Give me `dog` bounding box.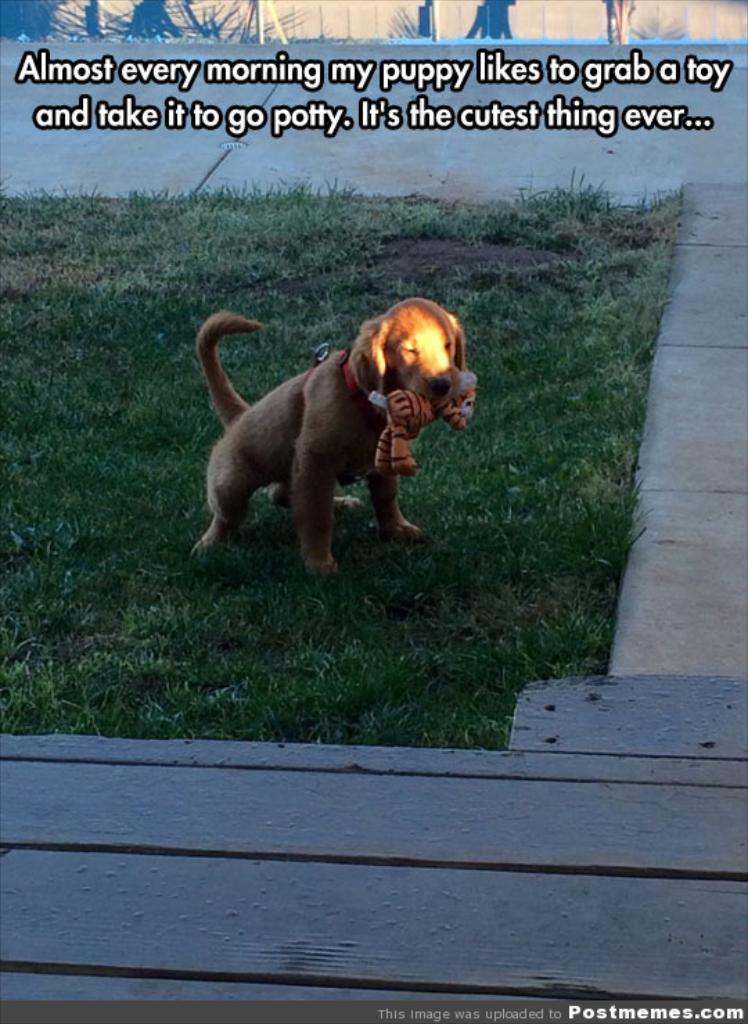
box=[184, 310, 470, 574].
